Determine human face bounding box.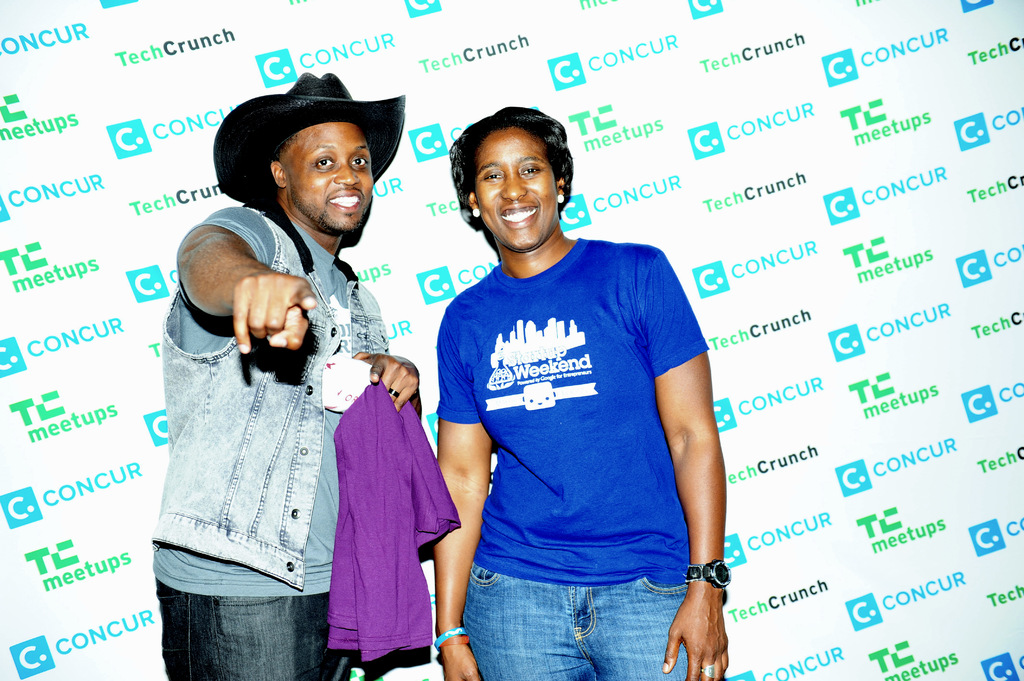
Determined: 289/121/375/235.
